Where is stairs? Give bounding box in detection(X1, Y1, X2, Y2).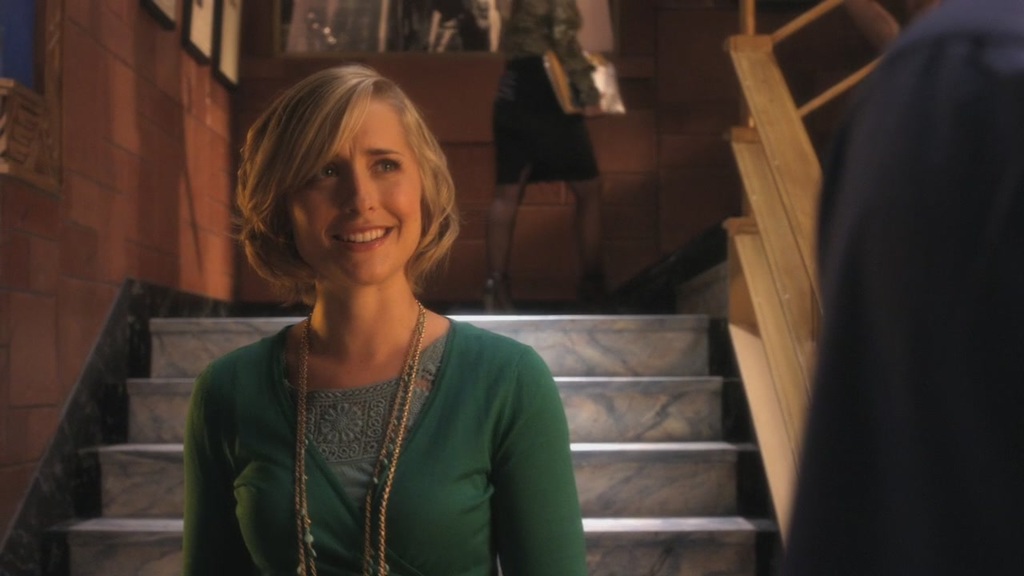
detection(42, 261, 779, 575).
